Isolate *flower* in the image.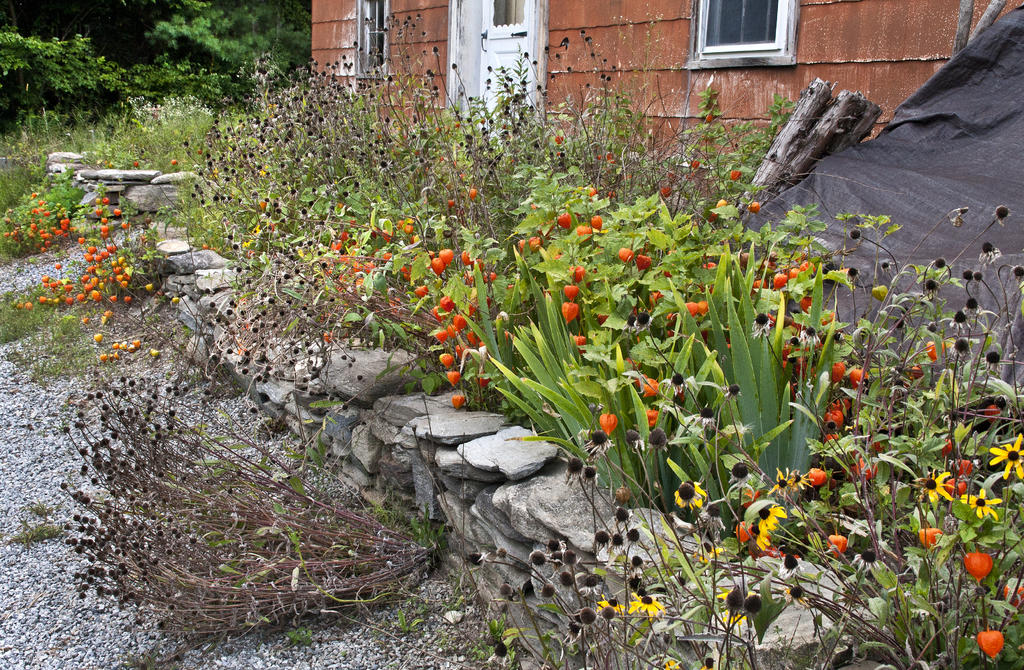
Isolated region: 465 336 480 348.
